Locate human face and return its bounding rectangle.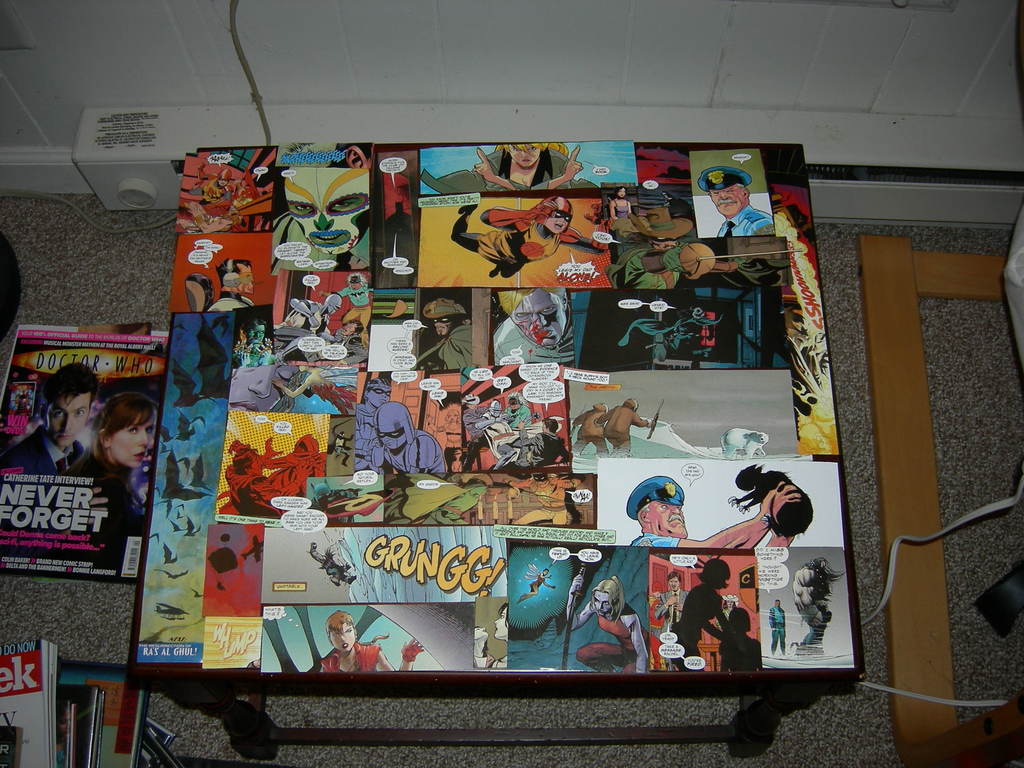
crop(595, 591, 613, 614).
